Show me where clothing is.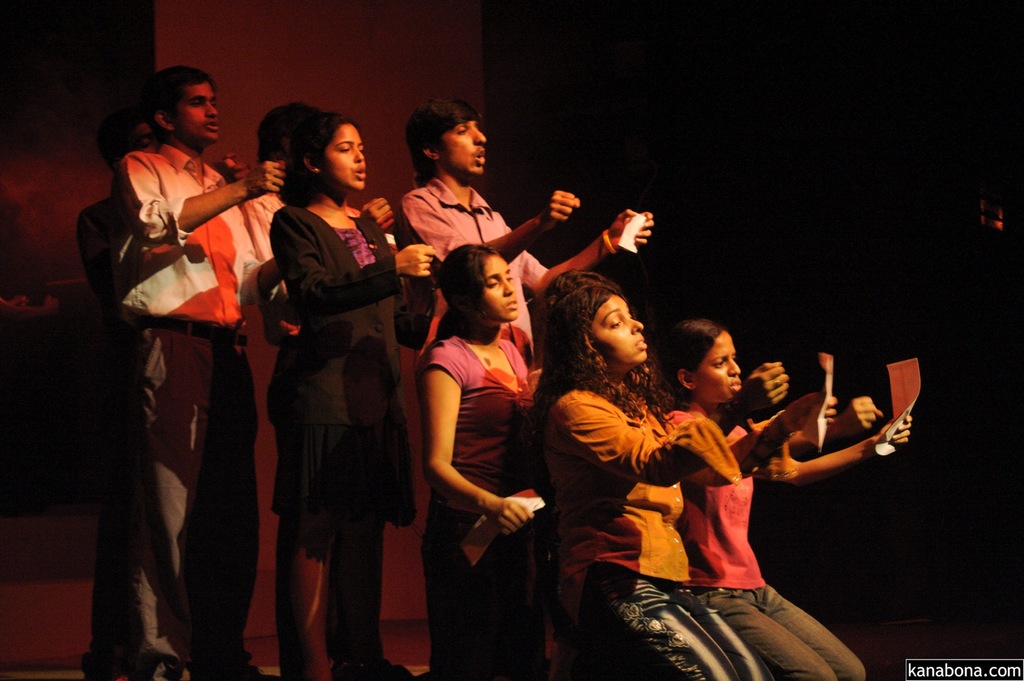
clothing is at <box>415,331,538,680</box>.
